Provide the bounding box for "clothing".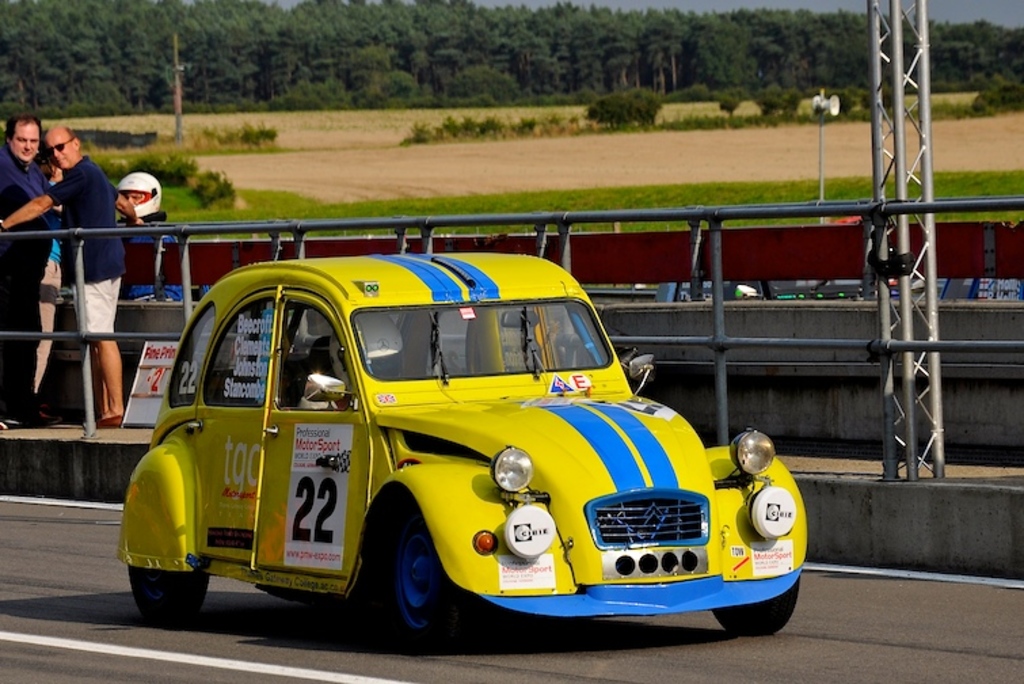
l=35, t=163, r=58, b=392.
